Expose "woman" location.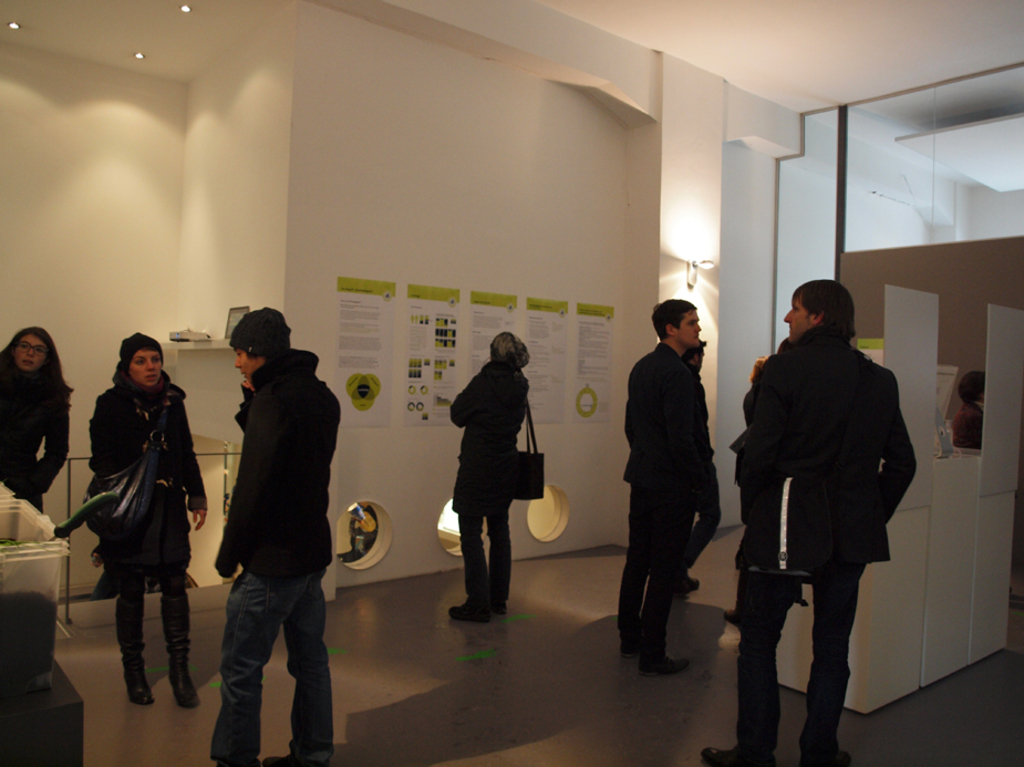
Exposed at bbox=(448, 328, 535, 629).
